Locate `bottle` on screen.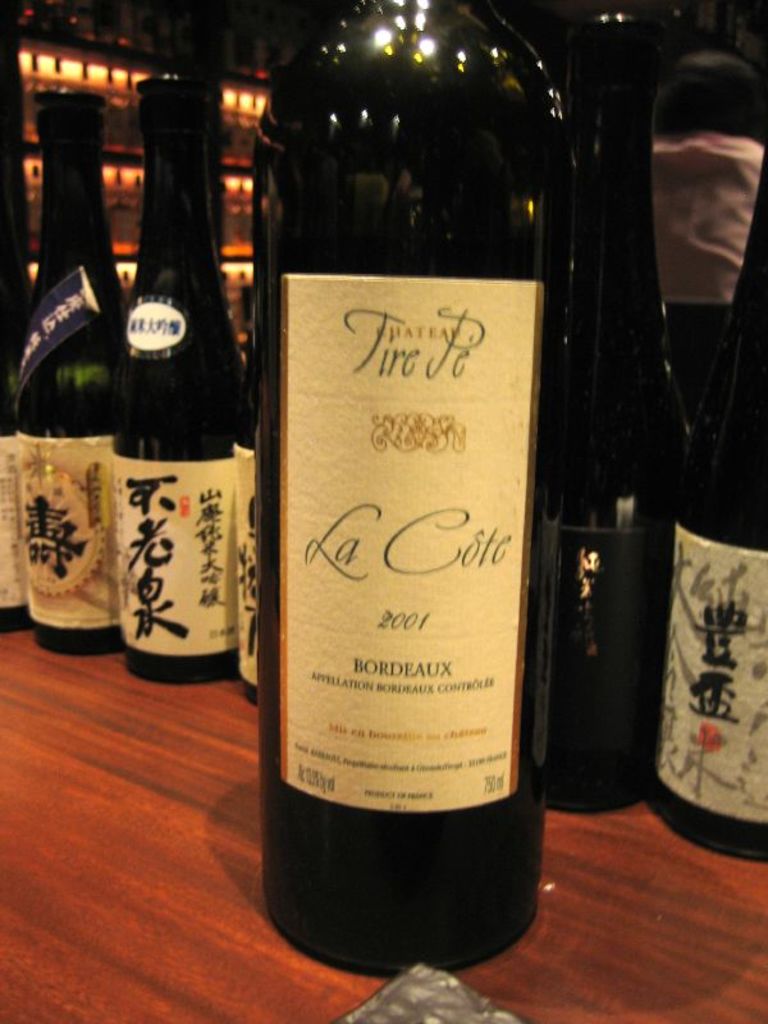
On screen at box(0, 132, 24, 636).
